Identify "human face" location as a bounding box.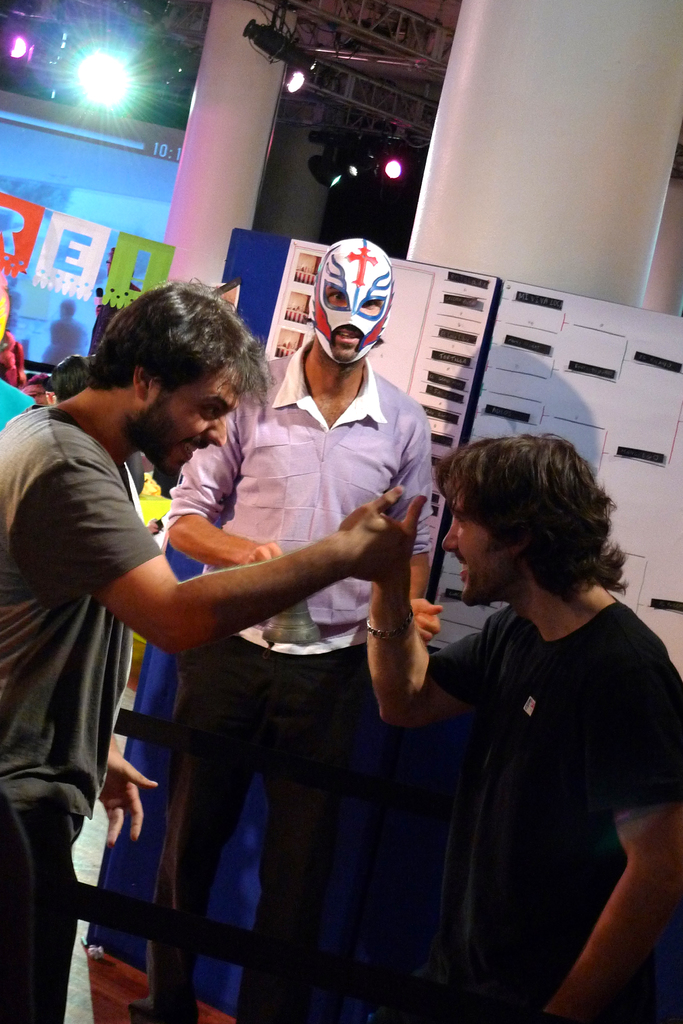
[438,501,514,604].
